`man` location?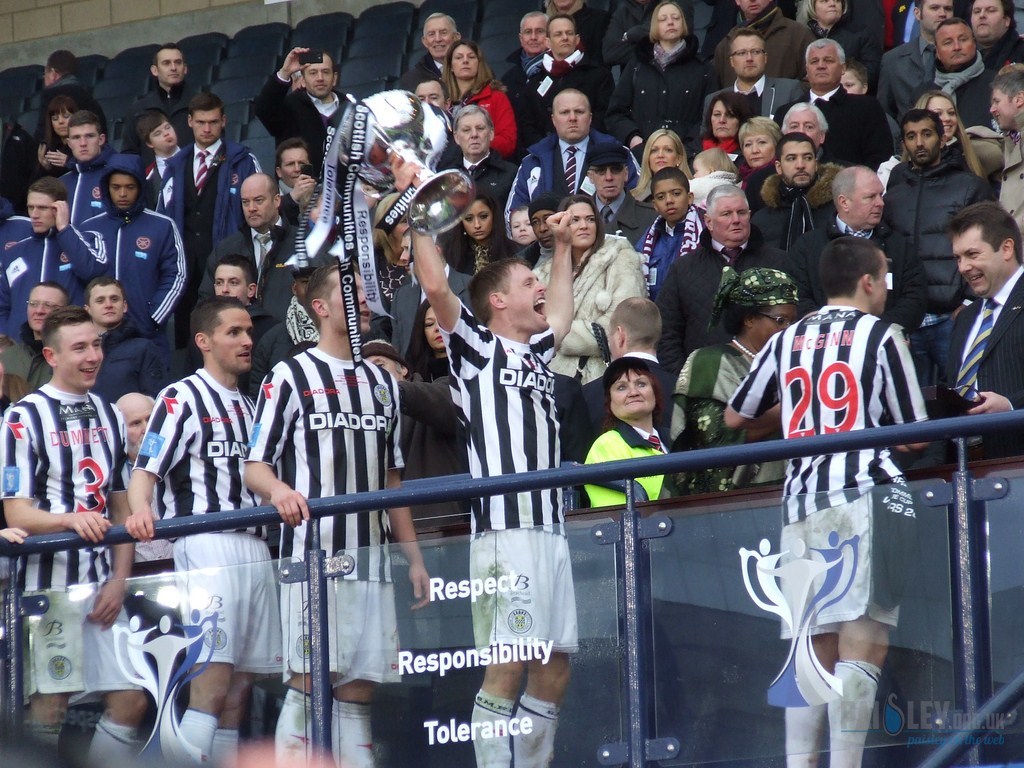
region(391, 152, 571, 767)
